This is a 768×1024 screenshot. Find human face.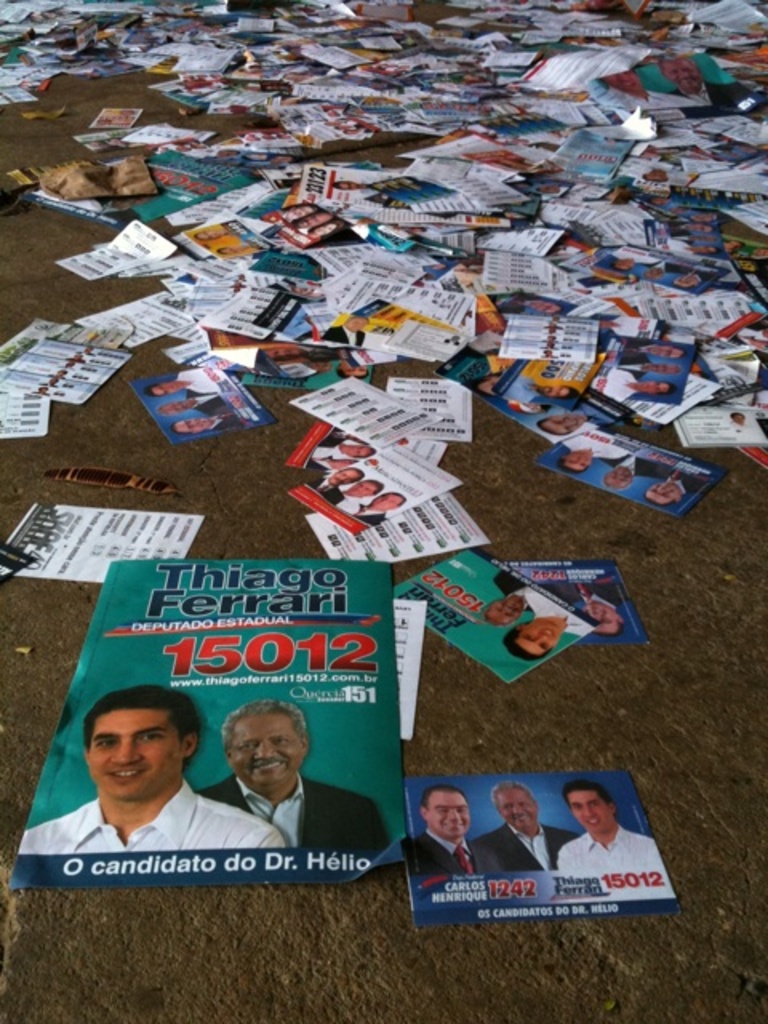
Bounding box: locate(634, 379, 670, 394).
